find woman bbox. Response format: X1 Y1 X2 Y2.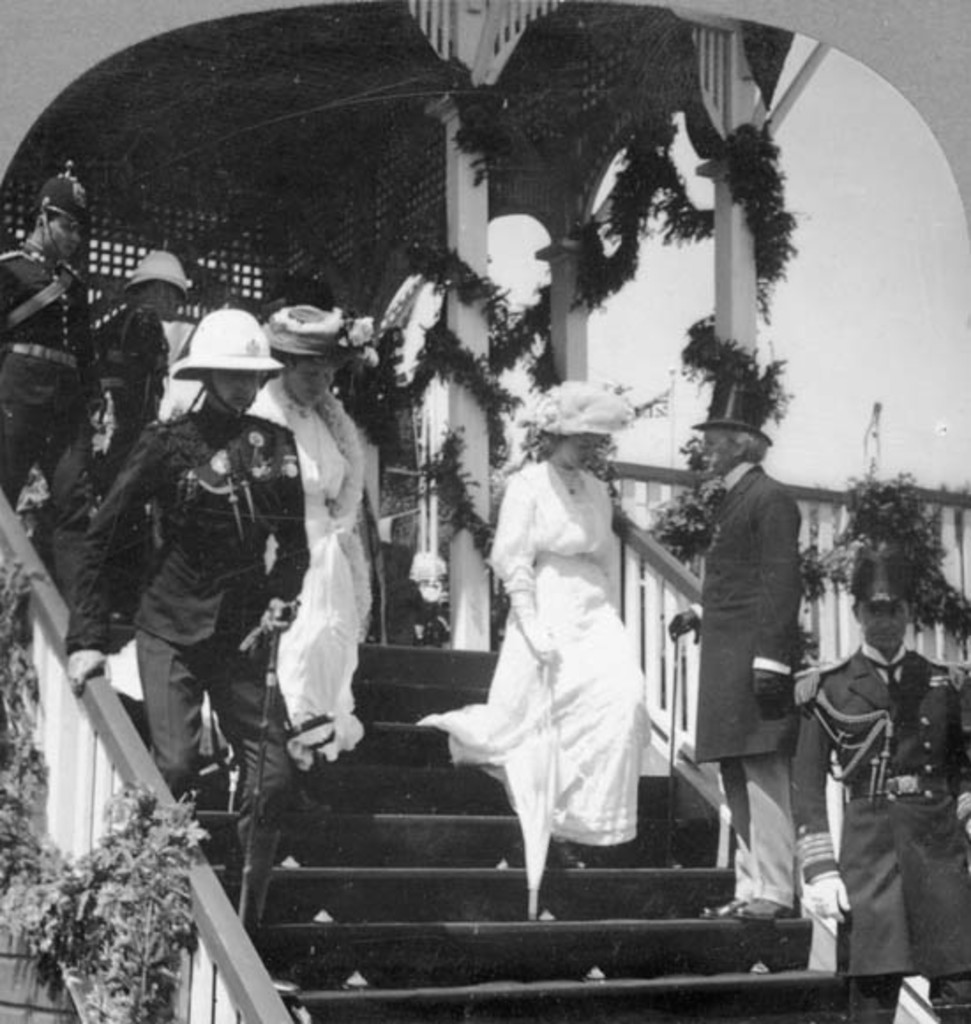
249 295 385 787.
